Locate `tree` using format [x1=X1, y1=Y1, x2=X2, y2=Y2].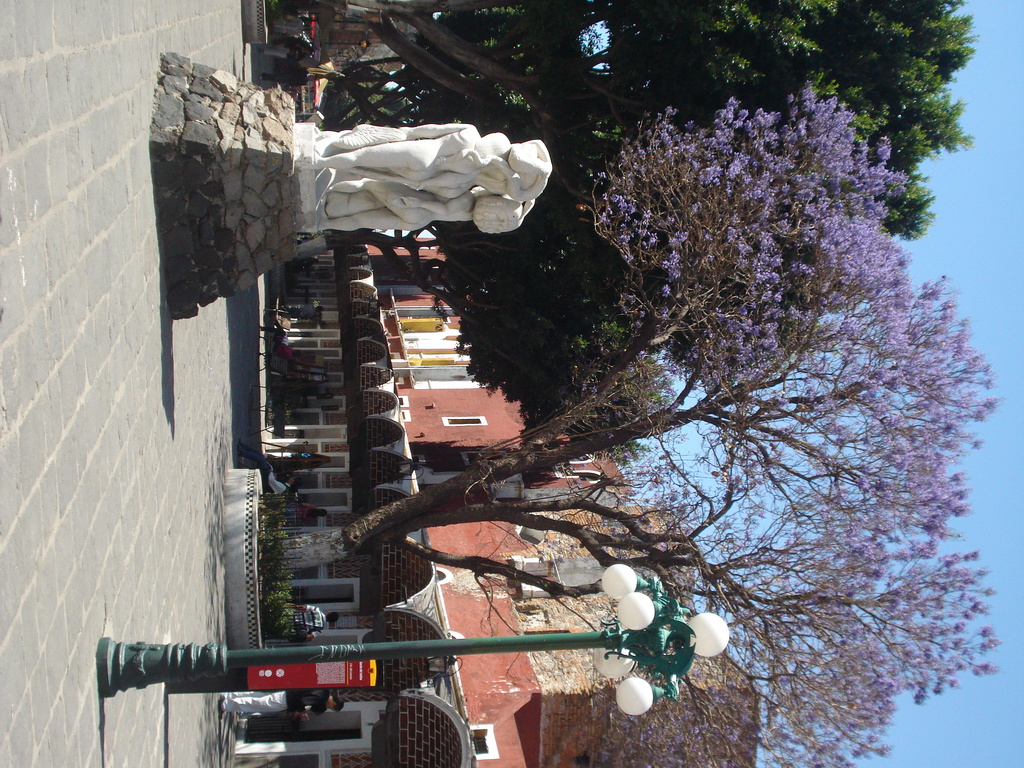
[x1=325, y1=0, x2=980, y2=488].
